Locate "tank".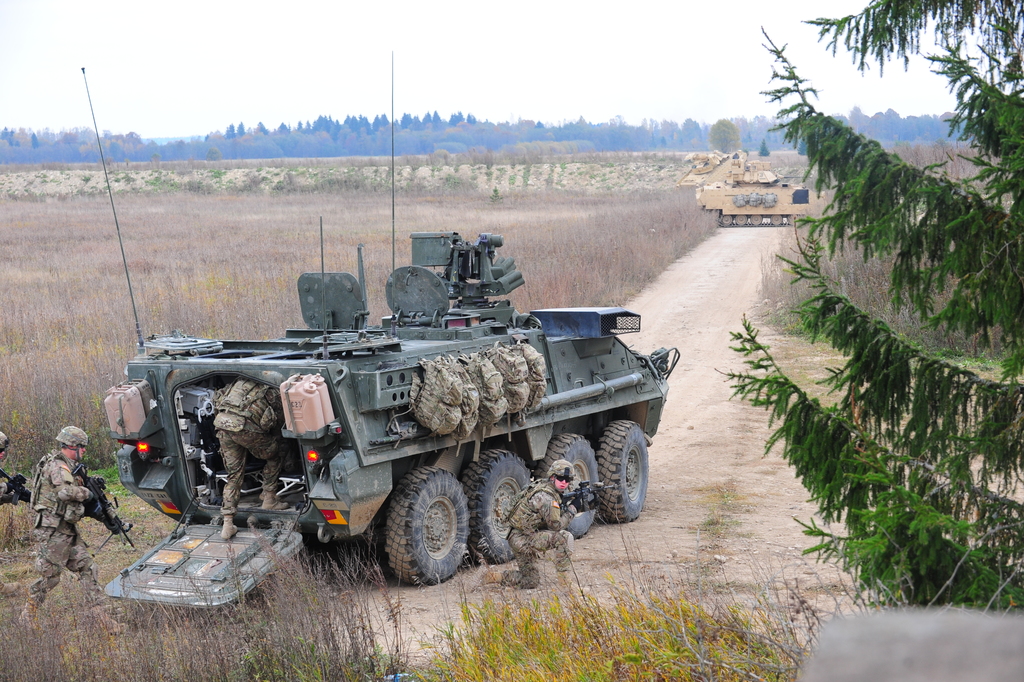
Bounding box: (left=695, top=154, right=816, bottom=229).
